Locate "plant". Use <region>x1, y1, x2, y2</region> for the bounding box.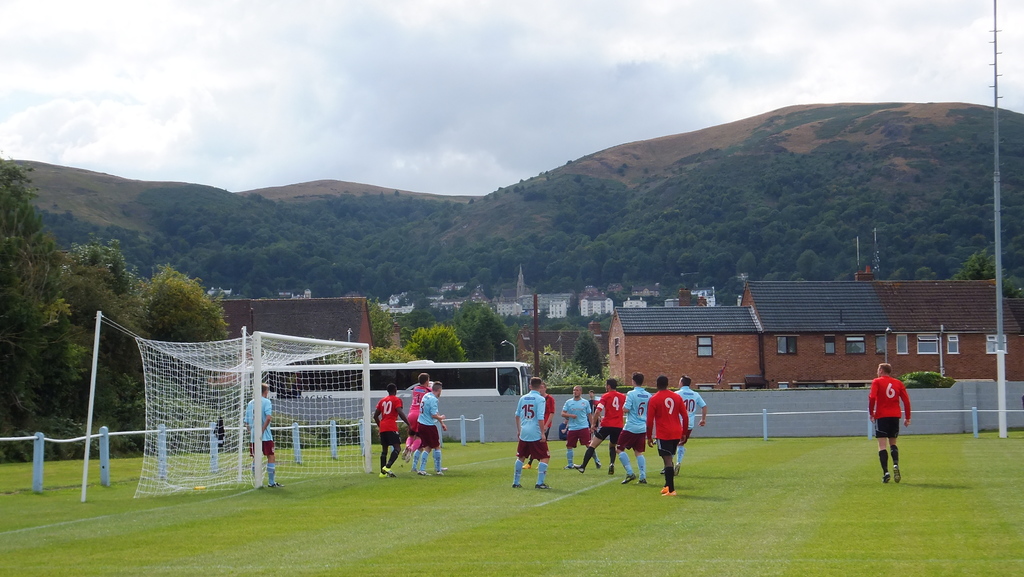
<region>895, 369, 955, 392</region>.
